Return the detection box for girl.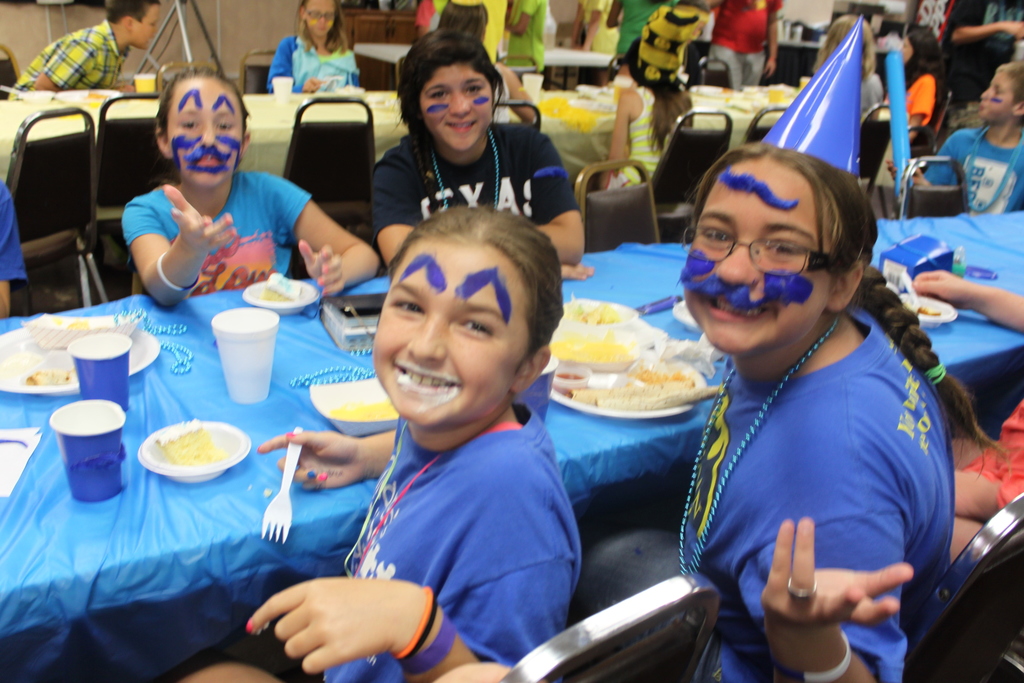
<box>263,0,364,92</box>.
